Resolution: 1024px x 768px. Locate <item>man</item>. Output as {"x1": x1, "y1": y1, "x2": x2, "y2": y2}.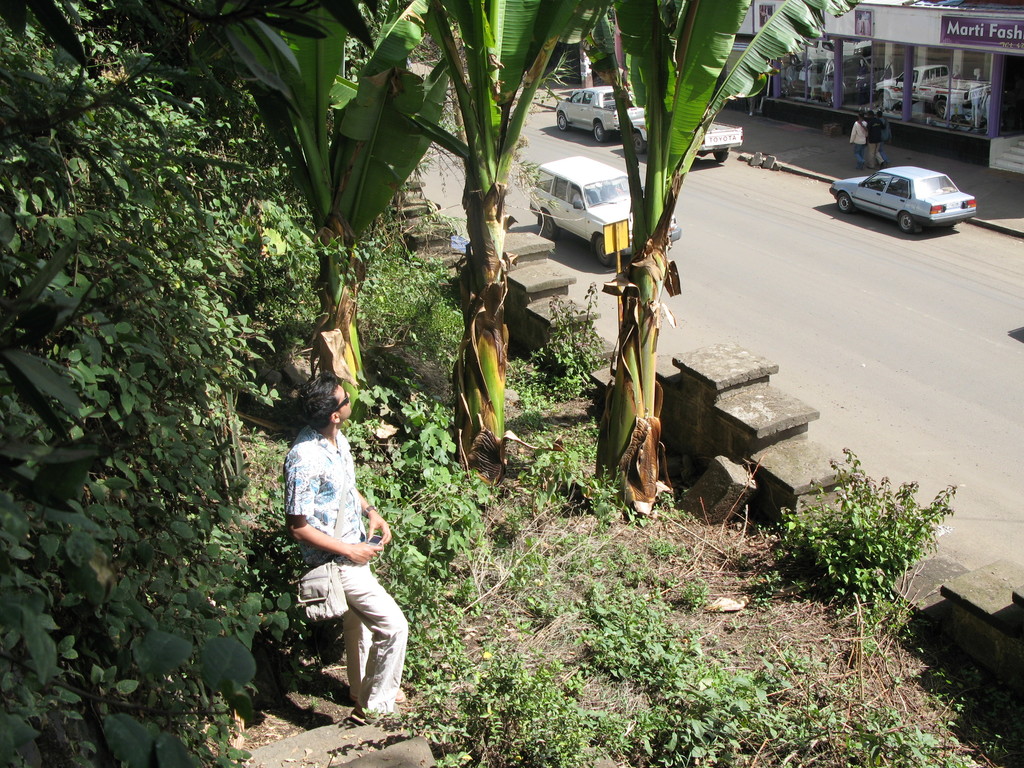
{"x1": 284, "y1": 378, "x2": 408, "y2": 728}.
